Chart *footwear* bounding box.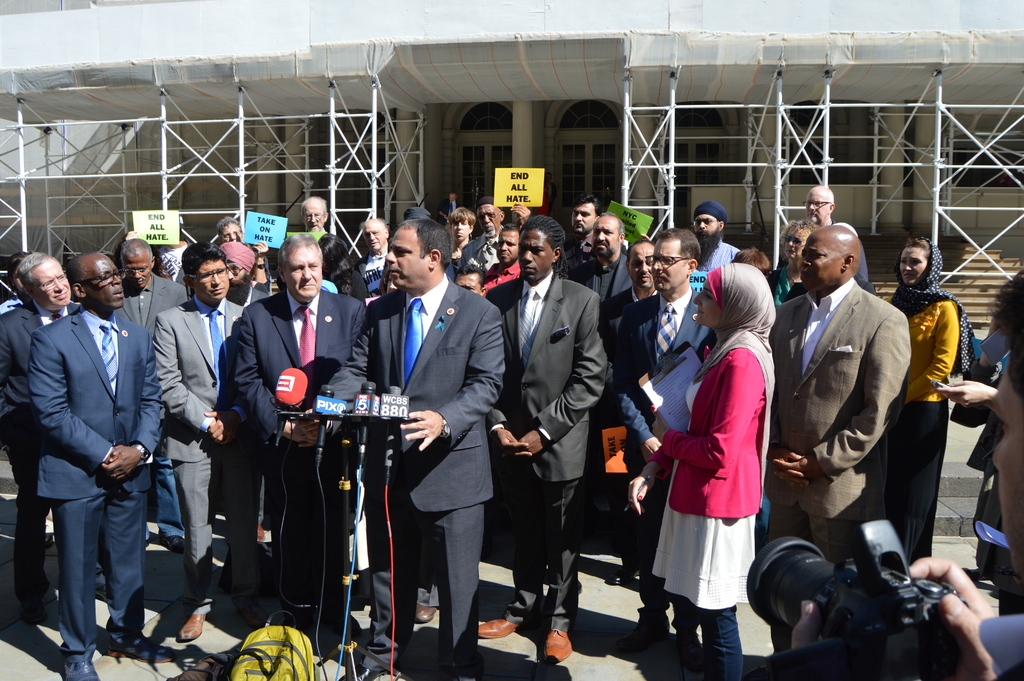
Charted: 548, 626, 571, 663.
